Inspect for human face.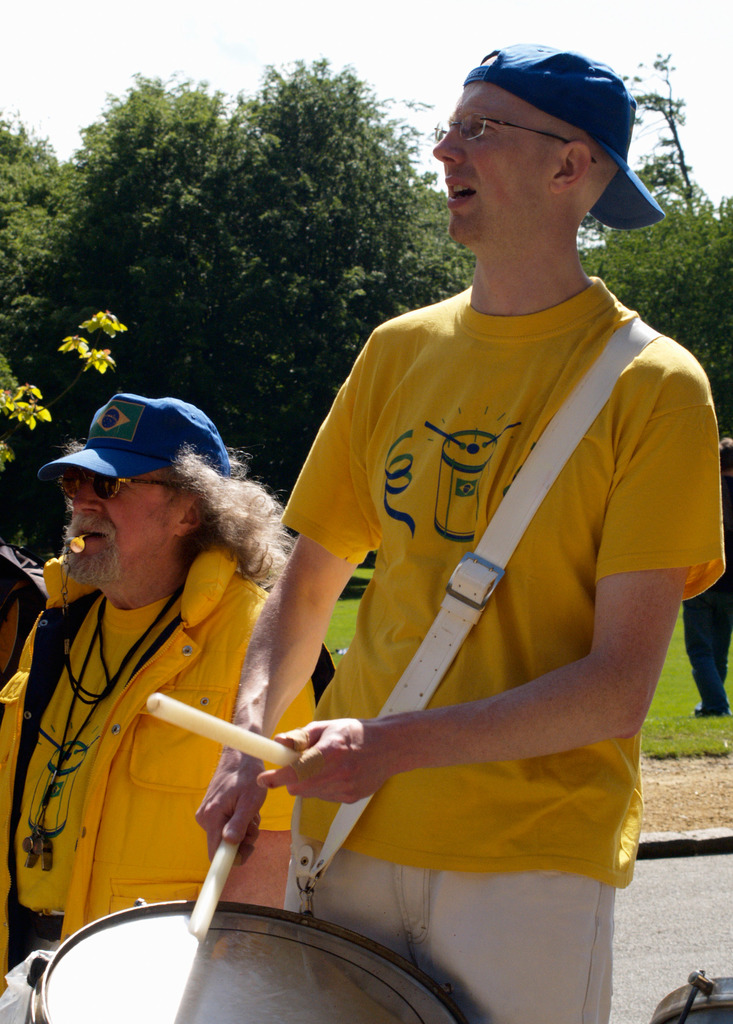
Inspection: Rect(58, 468, 163, 580).
